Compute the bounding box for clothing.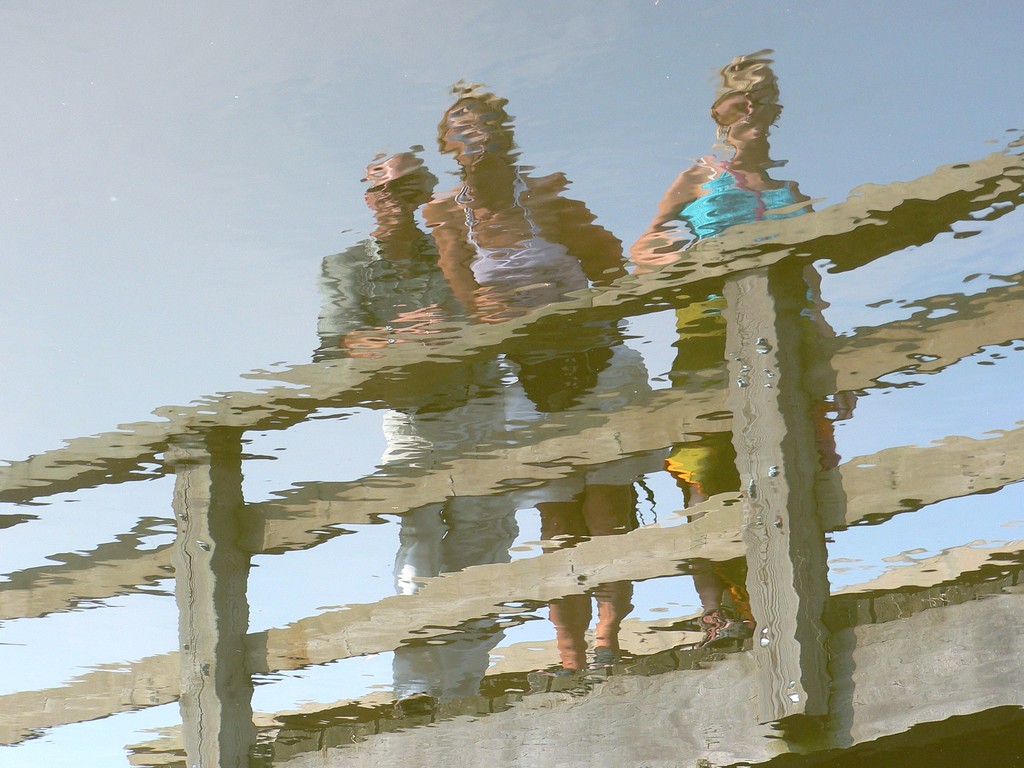
bbox=[668, 157, 820, 504].
